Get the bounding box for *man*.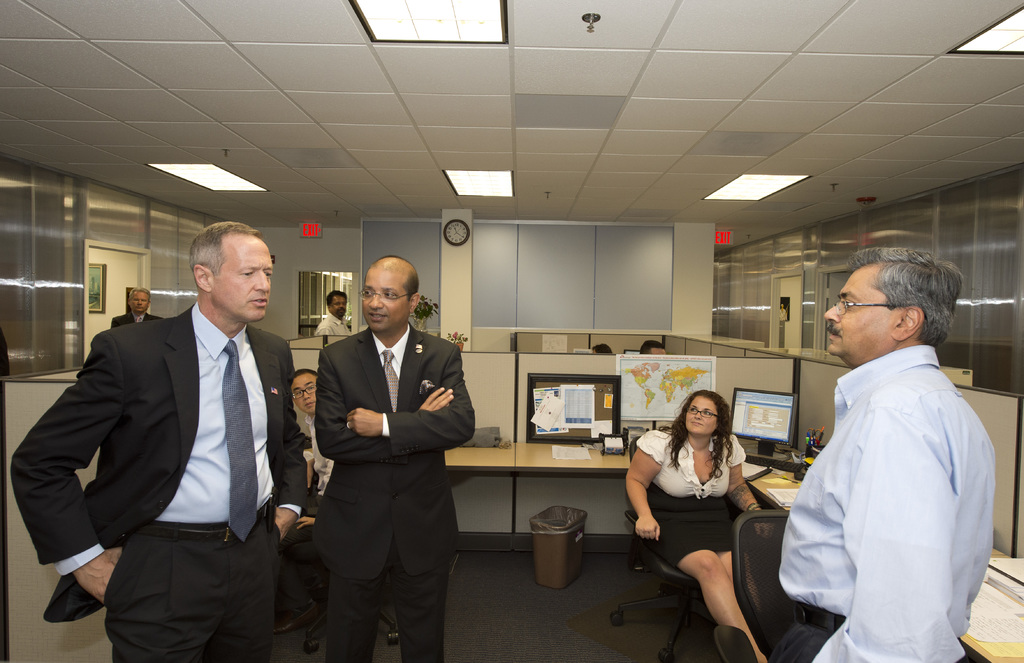
{"x1": 38, "y1": 220, "x2": 309, "y2": 637}.
